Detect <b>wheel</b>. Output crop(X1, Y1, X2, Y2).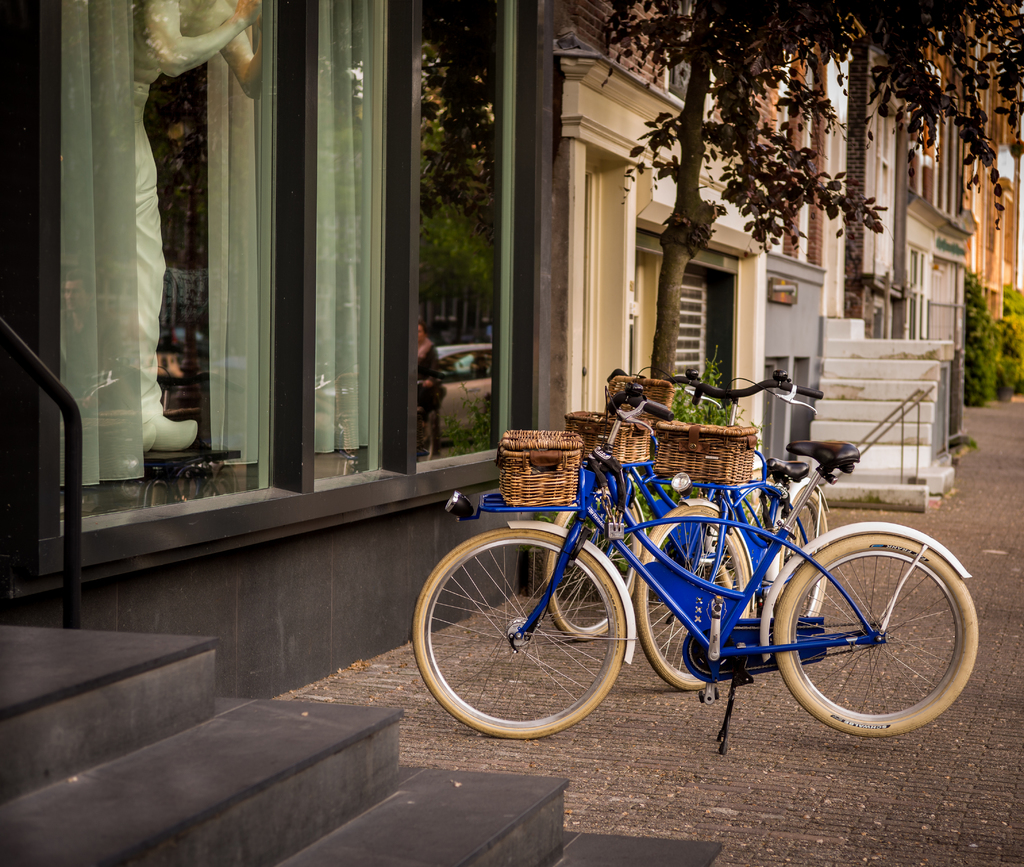
crop(546, 506, 611, 644).
